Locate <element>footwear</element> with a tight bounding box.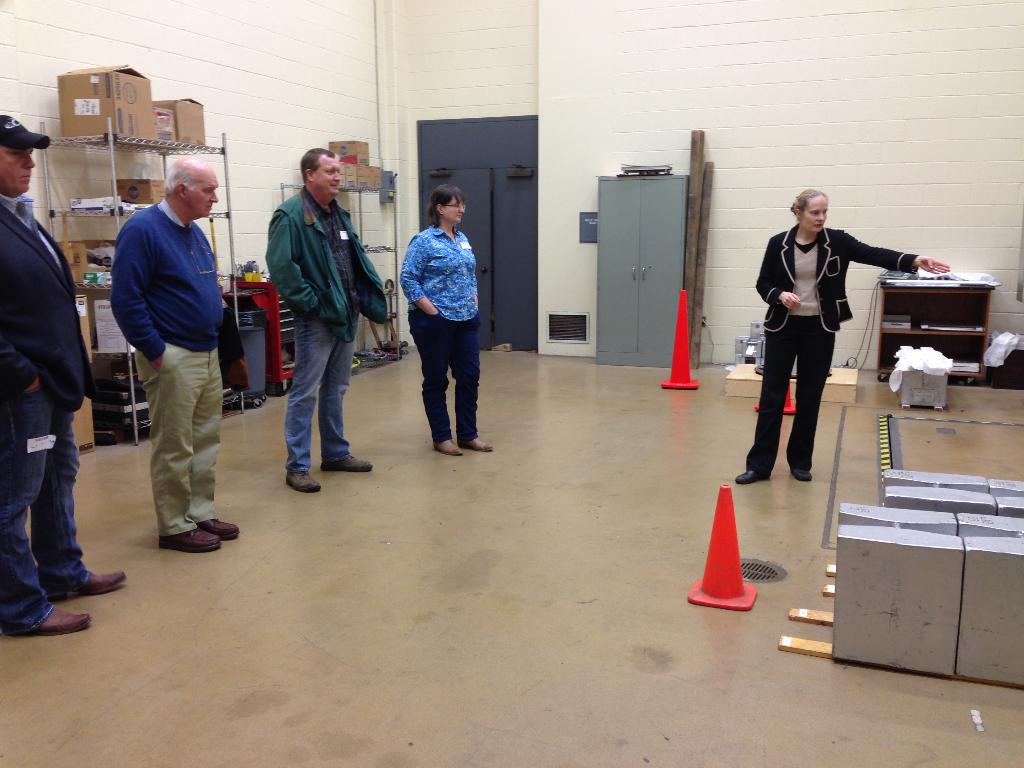
<region>35, 603, 97, 630</region>.
